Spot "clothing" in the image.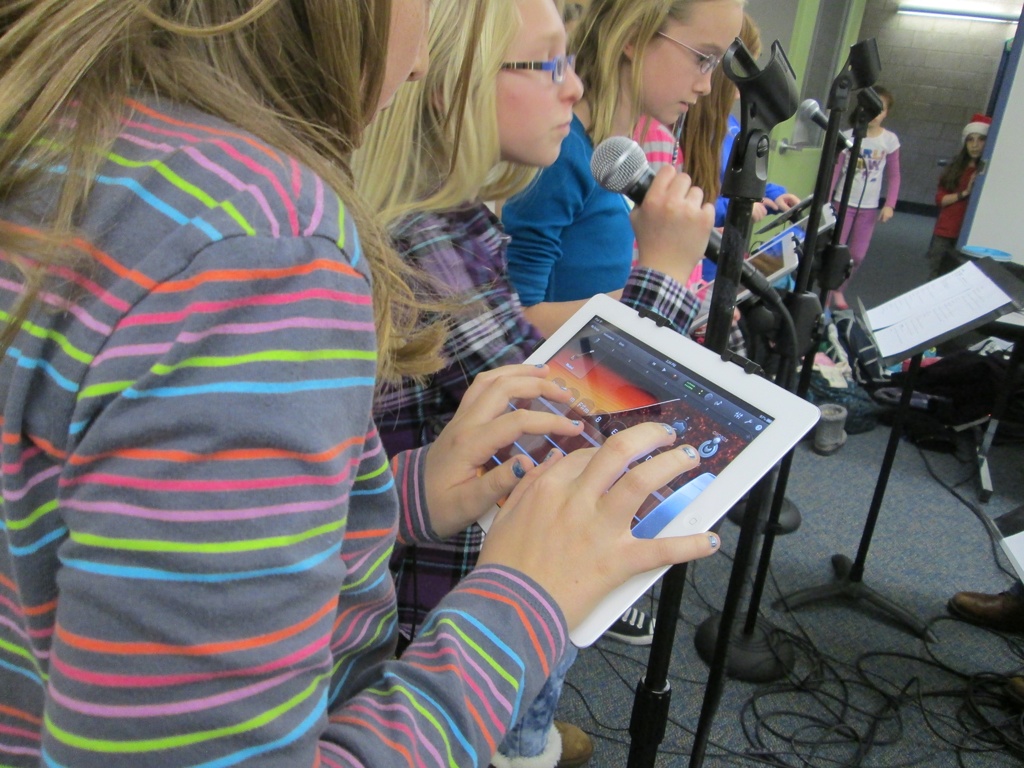
"clothing" found at [0, 88, 577, 767].
